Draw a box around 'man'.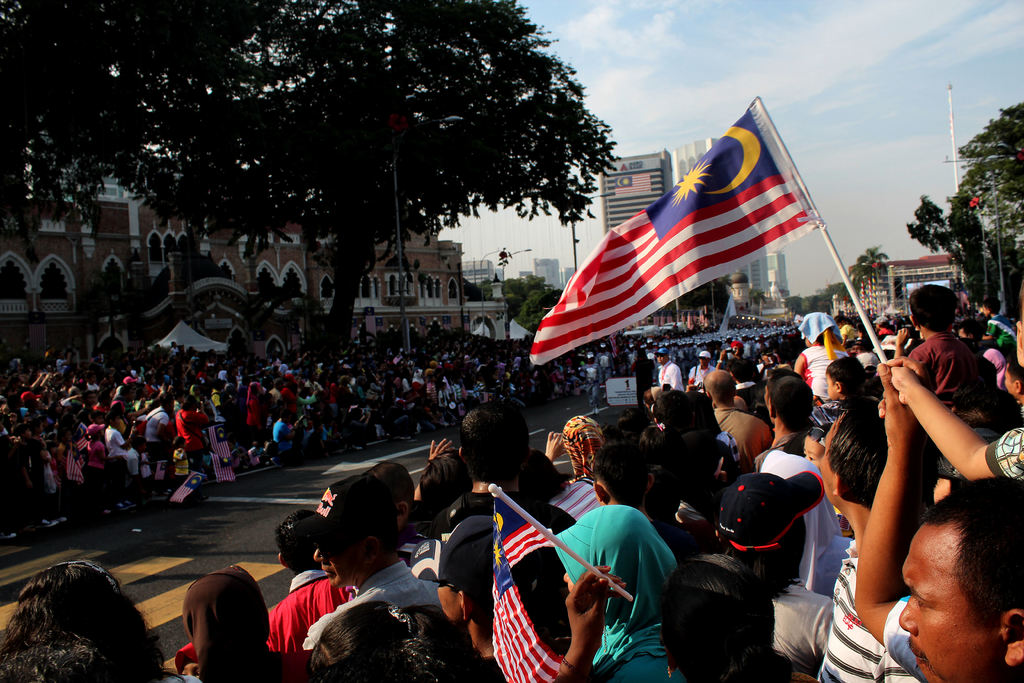
<box>711,367,771,464</box>.
